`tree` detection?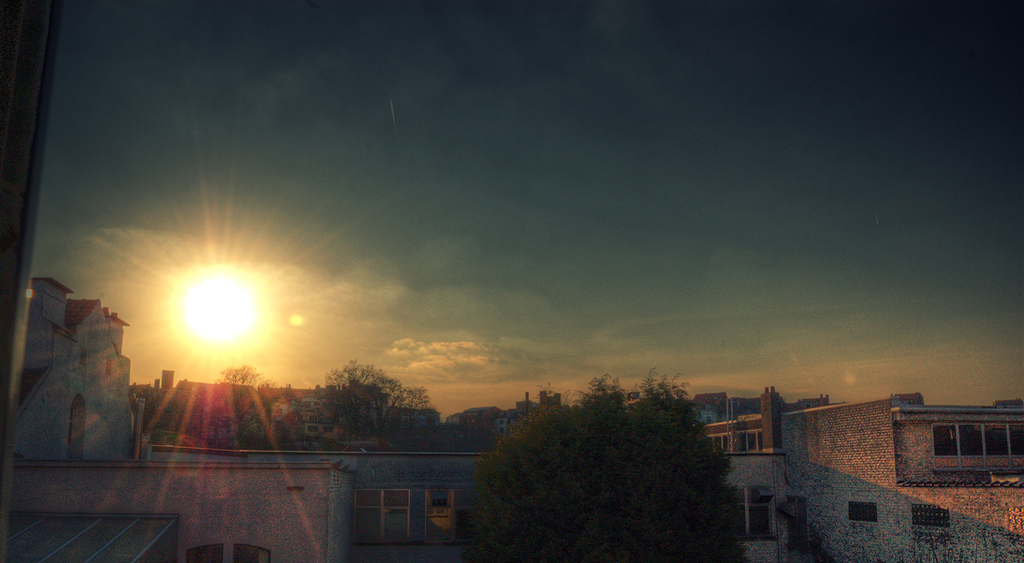
<box>469,368,748,562</box>
